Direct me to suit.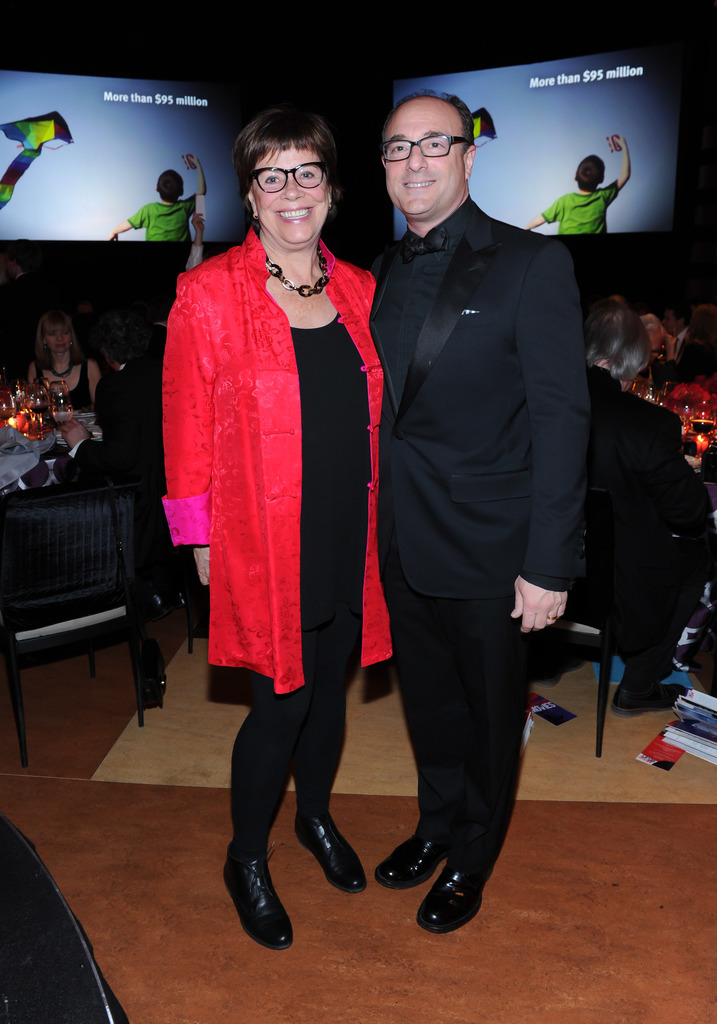
Direction: (65, 352, 178, 562).
